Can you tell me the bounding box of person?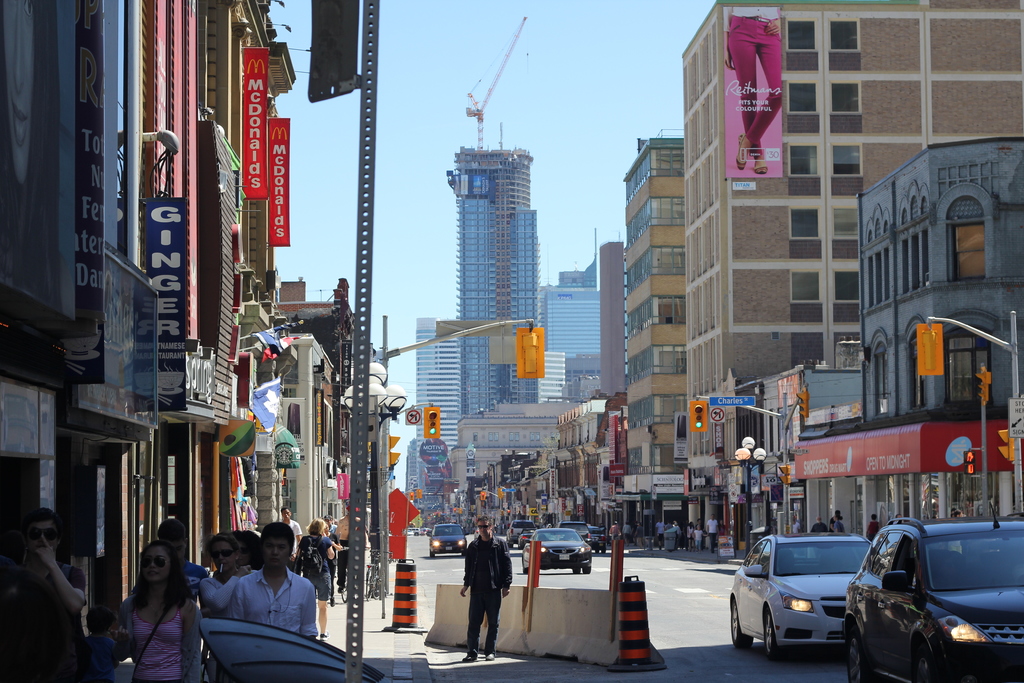
[left=805, top=518, right=829, bottom=534].
